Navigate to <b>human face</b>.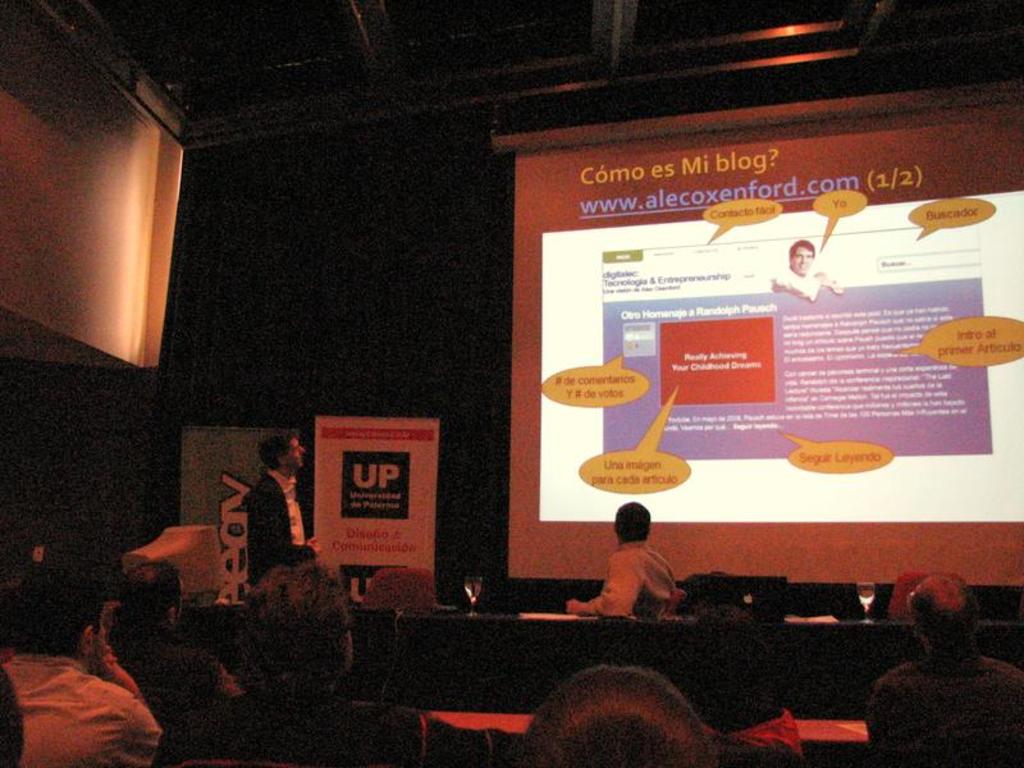
Navigation target: region(792, 246, 814, 275).
